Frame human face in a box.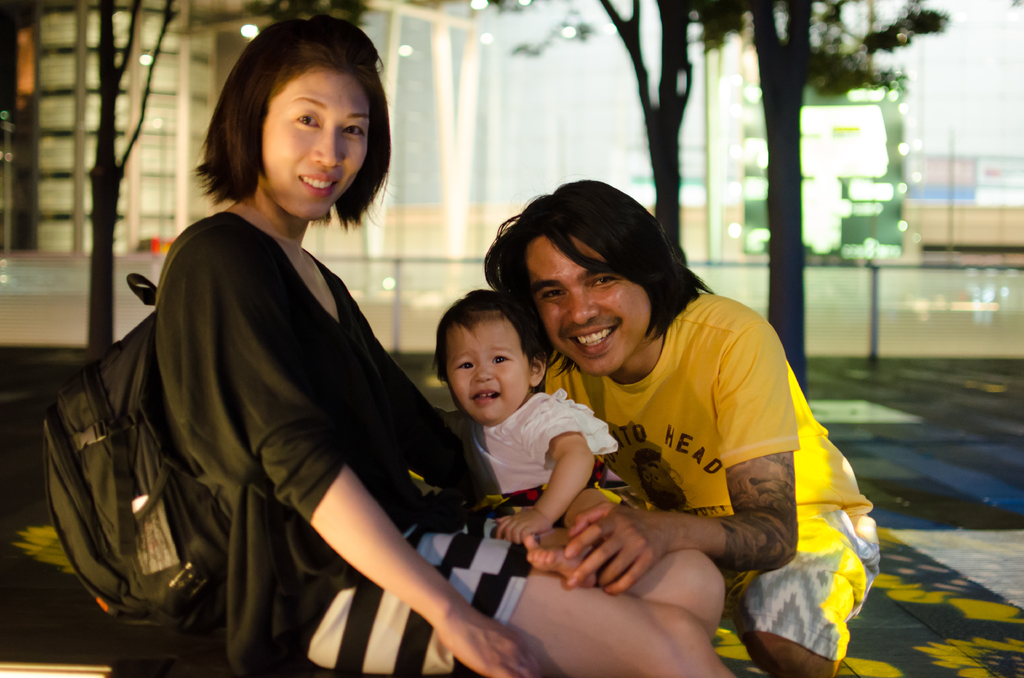
(262, 69, 371, 223).
